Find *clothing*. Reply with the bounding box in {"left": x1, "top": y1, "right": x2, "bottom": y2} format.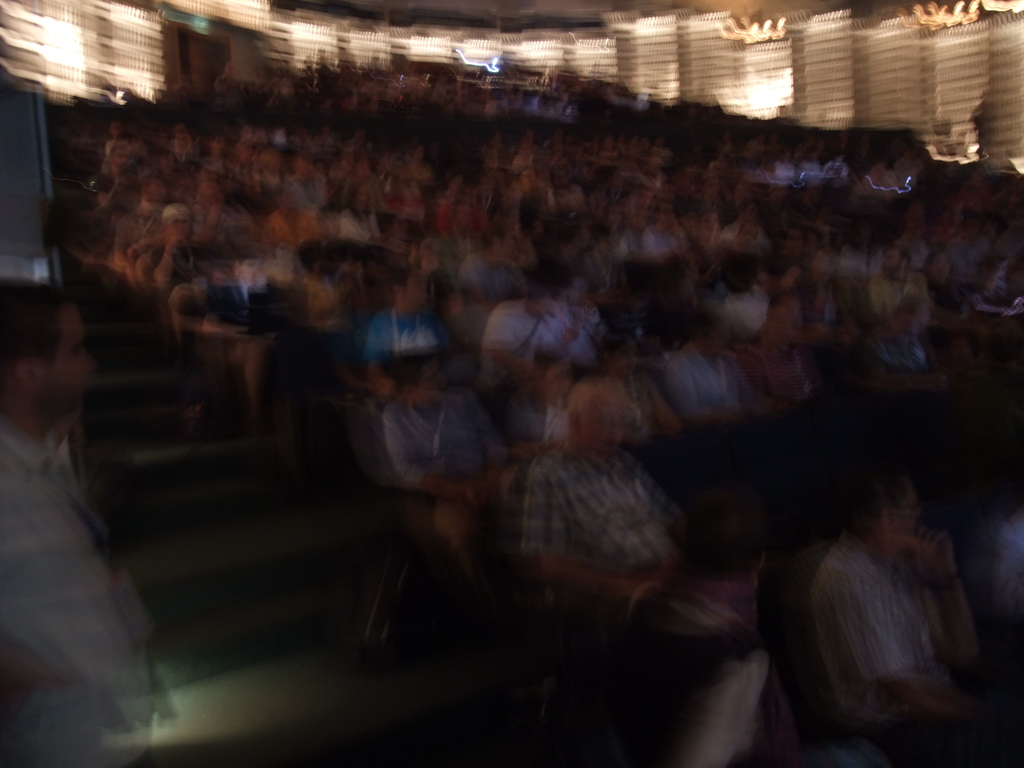
{"left": 381, "top": 396, "right": 506, "bottom": 572}.
